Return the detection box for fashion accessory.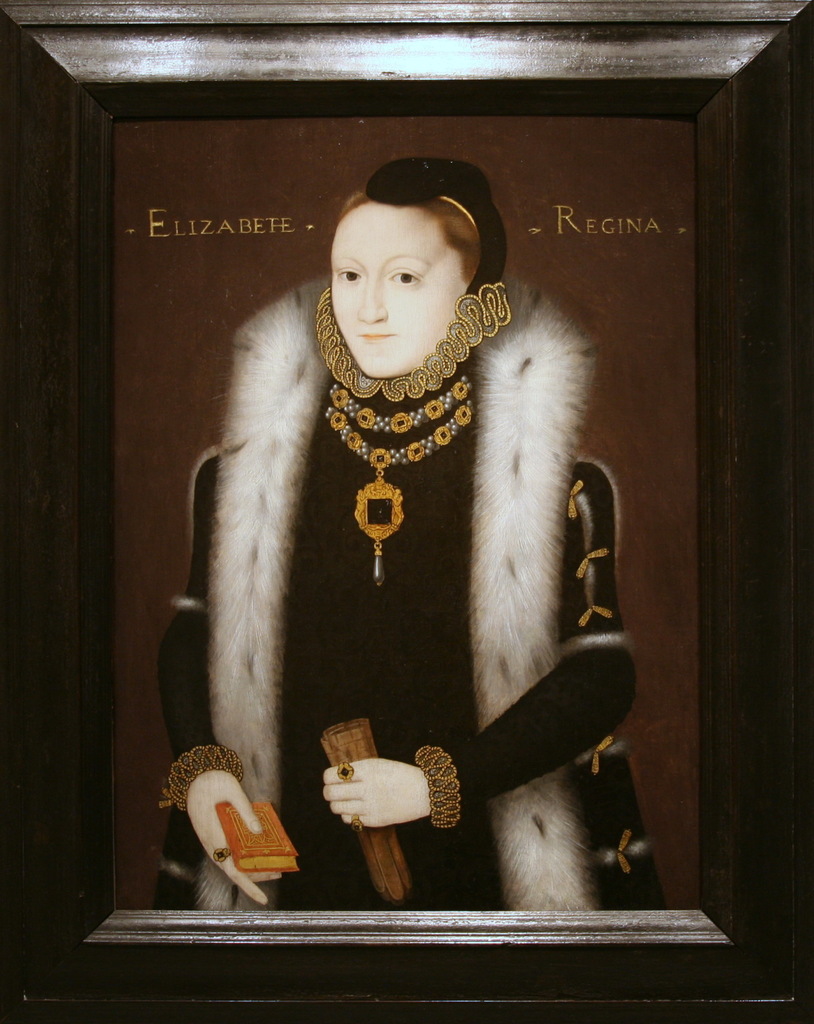
347, 812, 367, 833.
